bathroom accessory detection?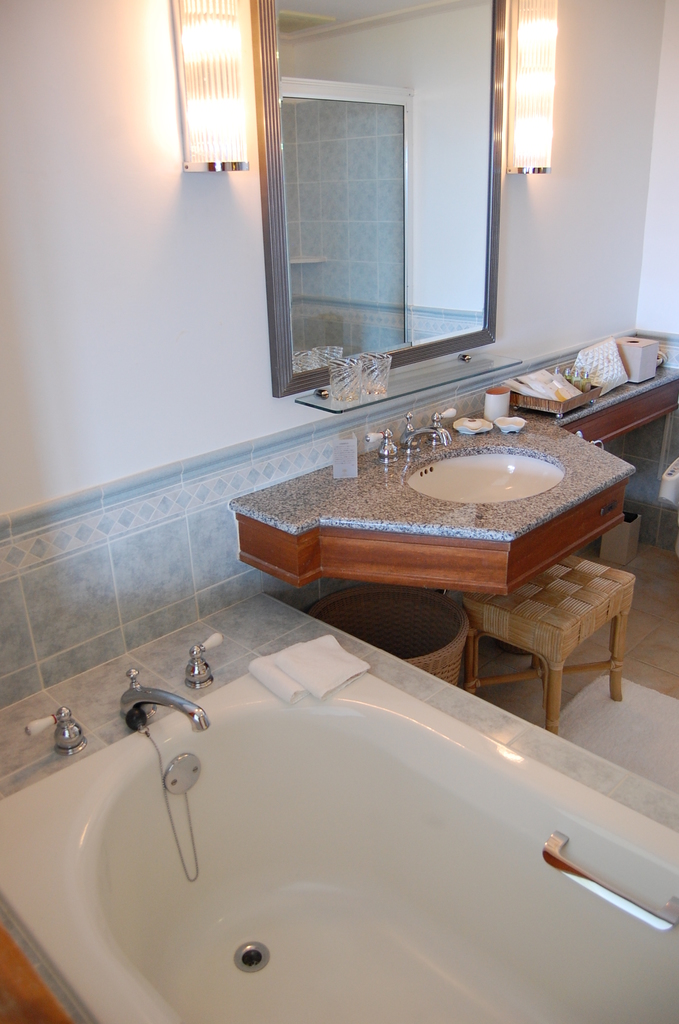
[x1=121, y1=673, x2=208, y2=735]
